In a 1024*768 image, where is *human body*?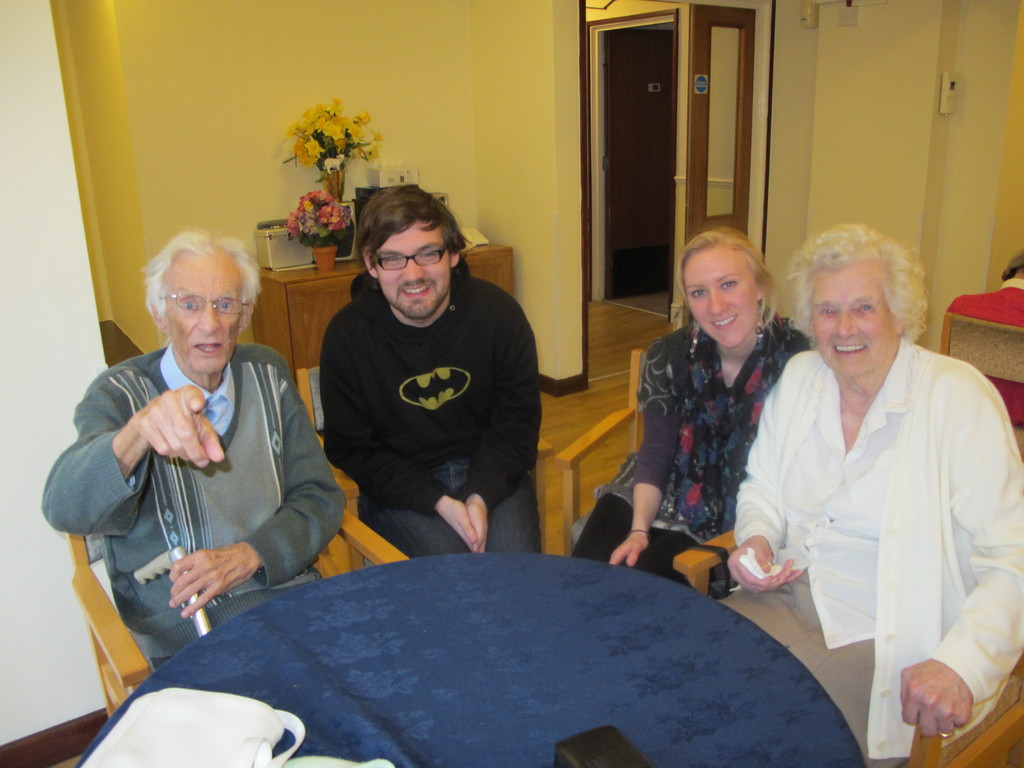
{"left": 41, "top": 342, "right": 353, "bottom": 662}.
